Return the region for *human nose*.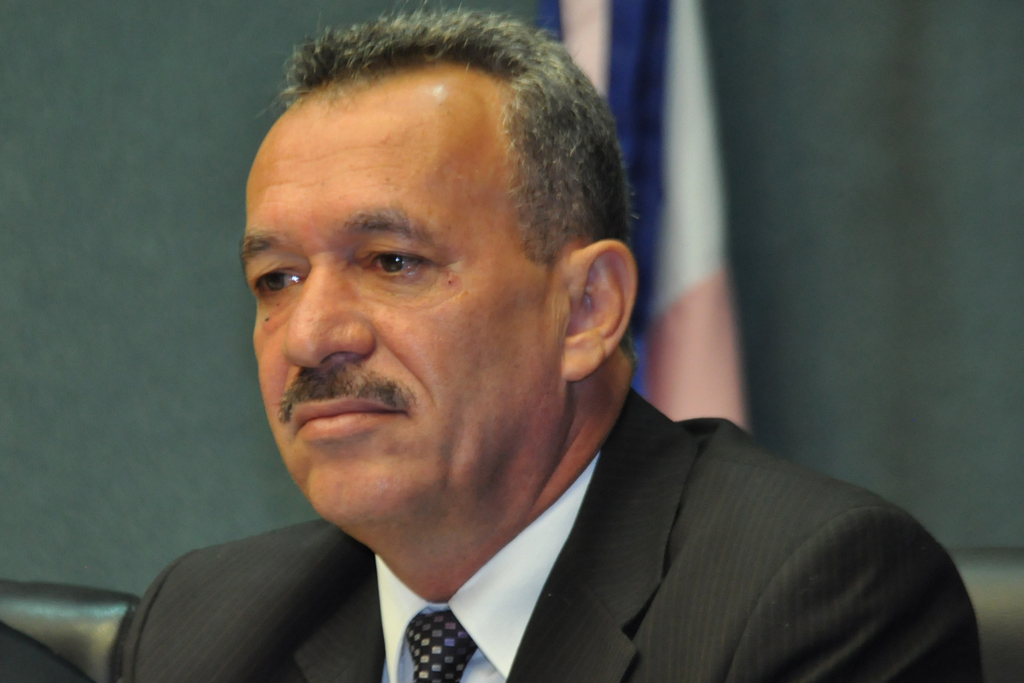
box=[282, 255, 375, 367].
